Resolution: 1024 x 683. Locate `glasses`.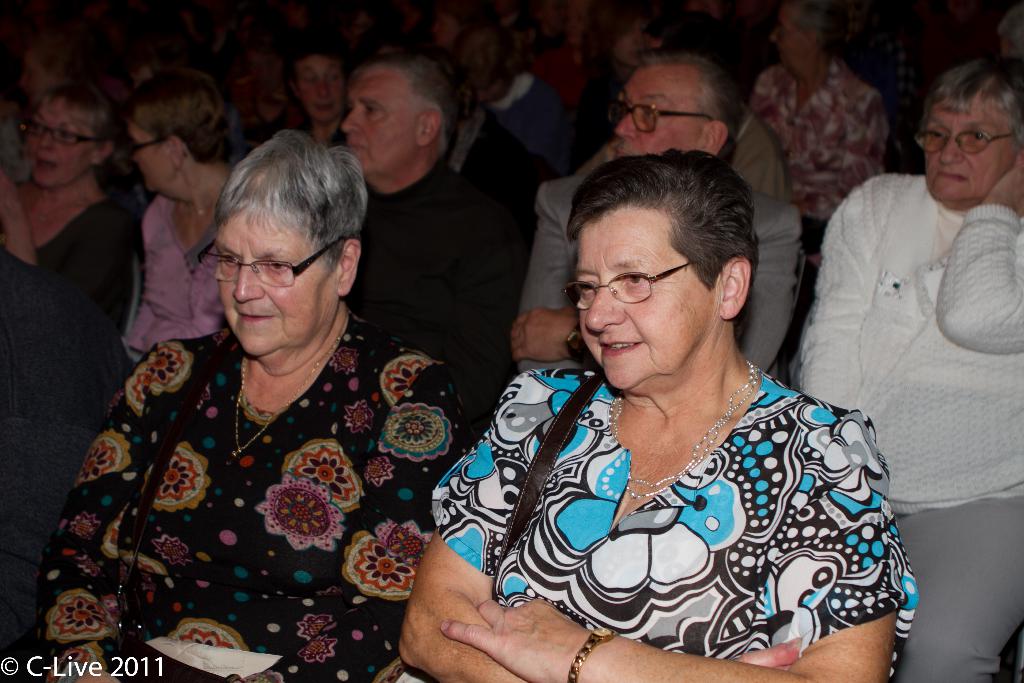
box=[910, 124, 1023, 161].
